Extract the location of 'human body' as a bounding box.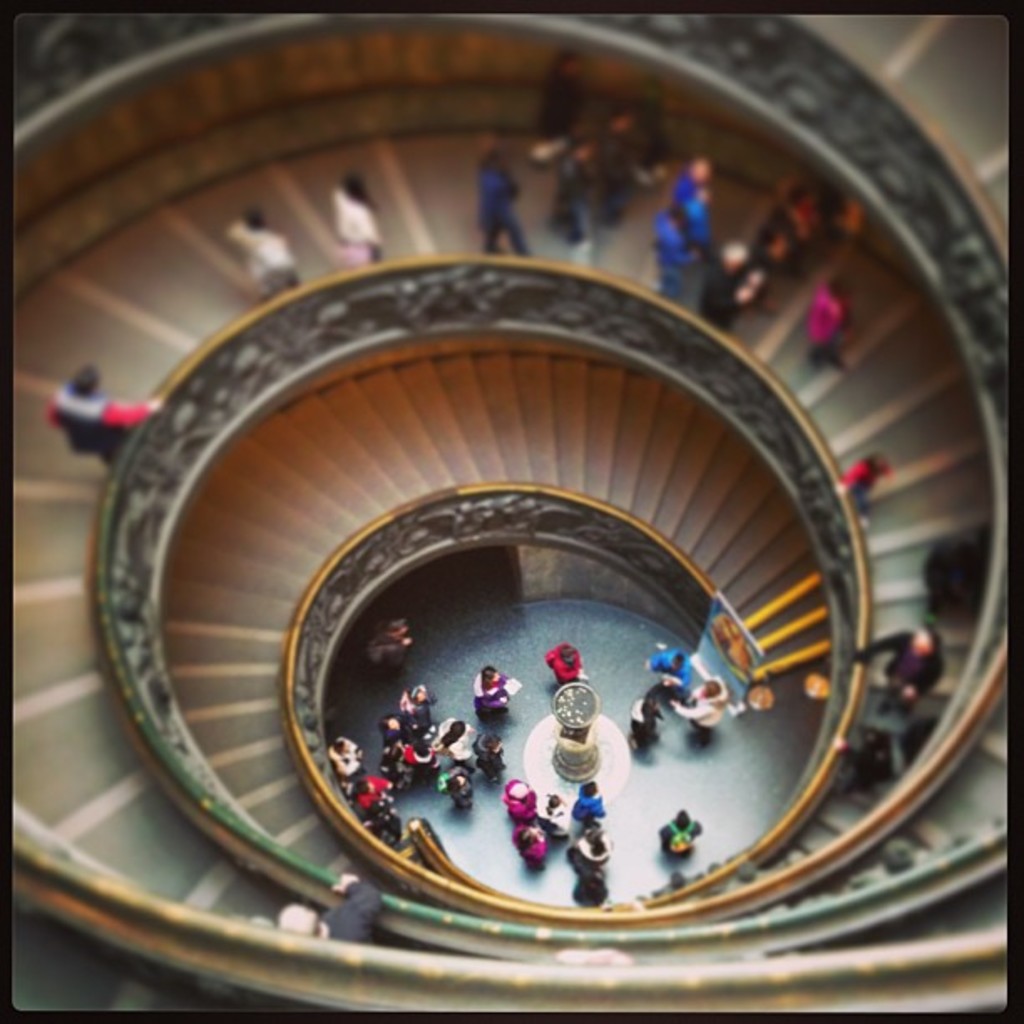
(x1=515, y1=830, x2=542, y2=865).
